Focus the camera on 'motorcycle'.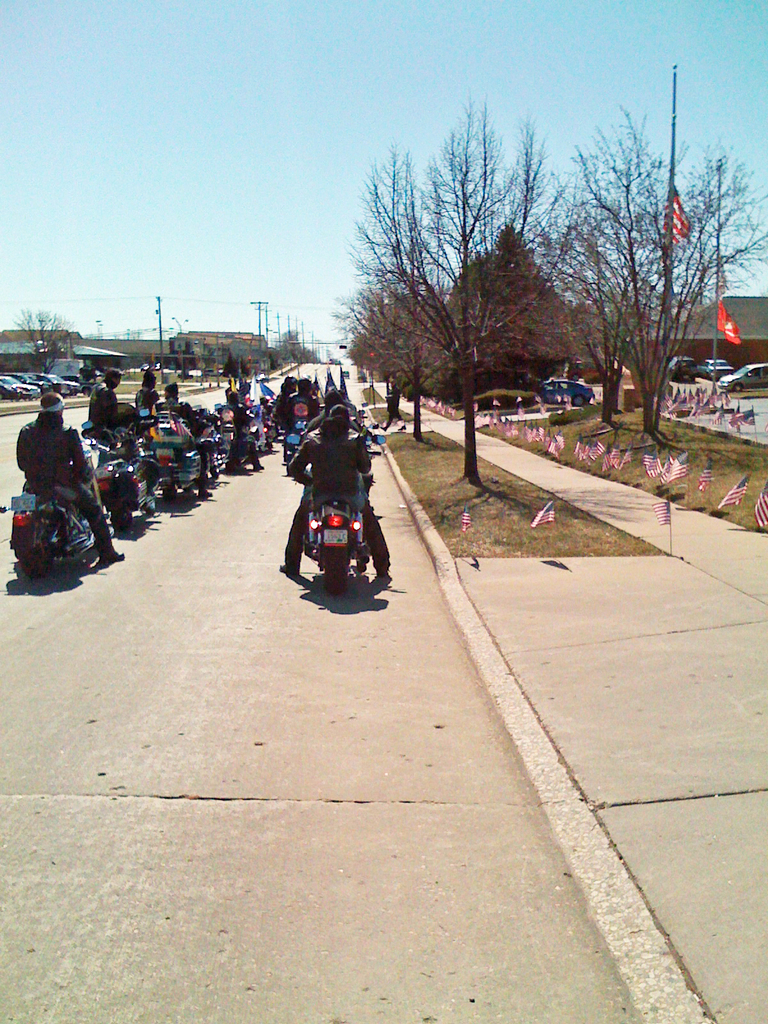
Focus region: left=5, top=444, right=115, bottom=577.
